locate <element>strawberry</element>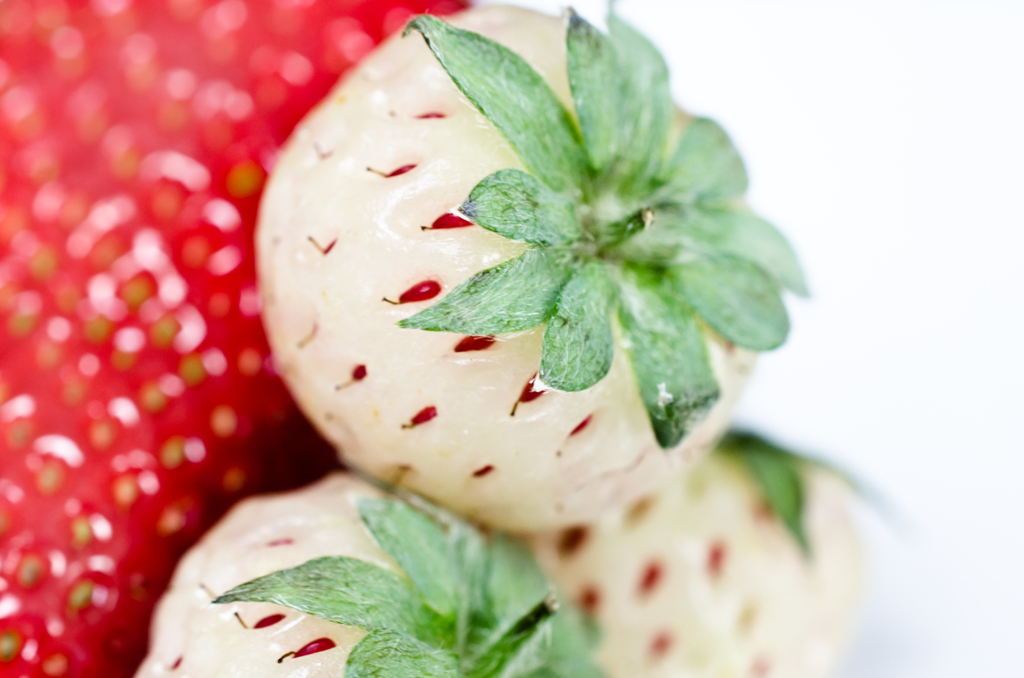
left=0, top=7, right=467, bottom=677
